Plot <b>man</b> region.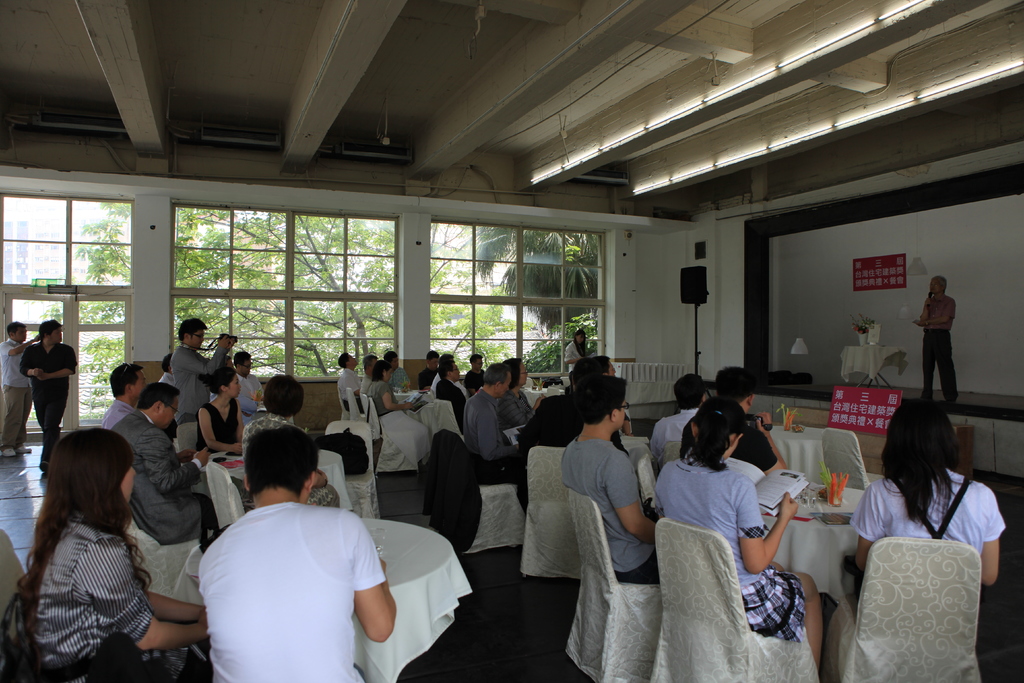
Plotted at [left=463, top=350, right=486, bottom=397].
